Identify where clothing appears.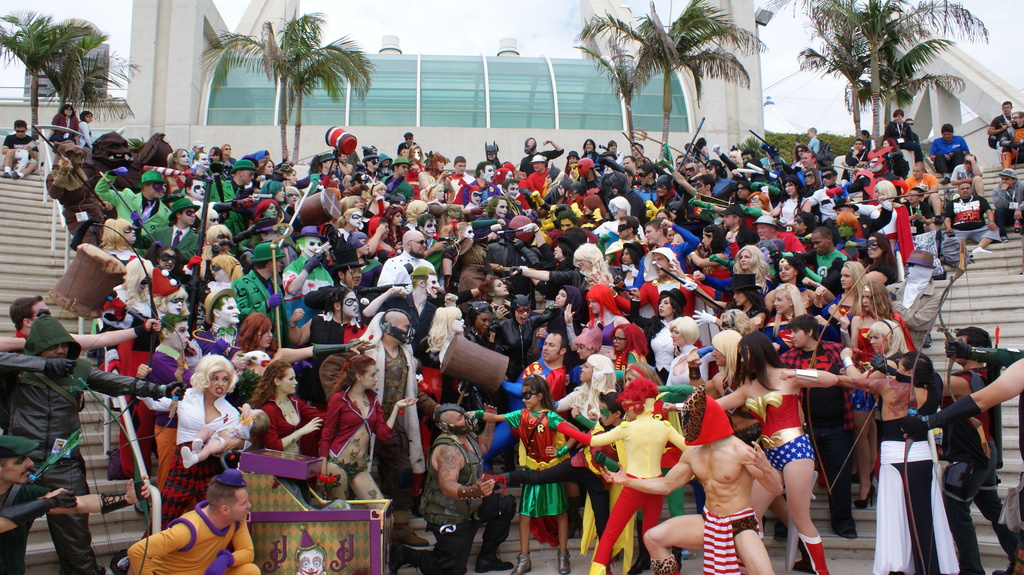
Appears at (506,404,586,516).
